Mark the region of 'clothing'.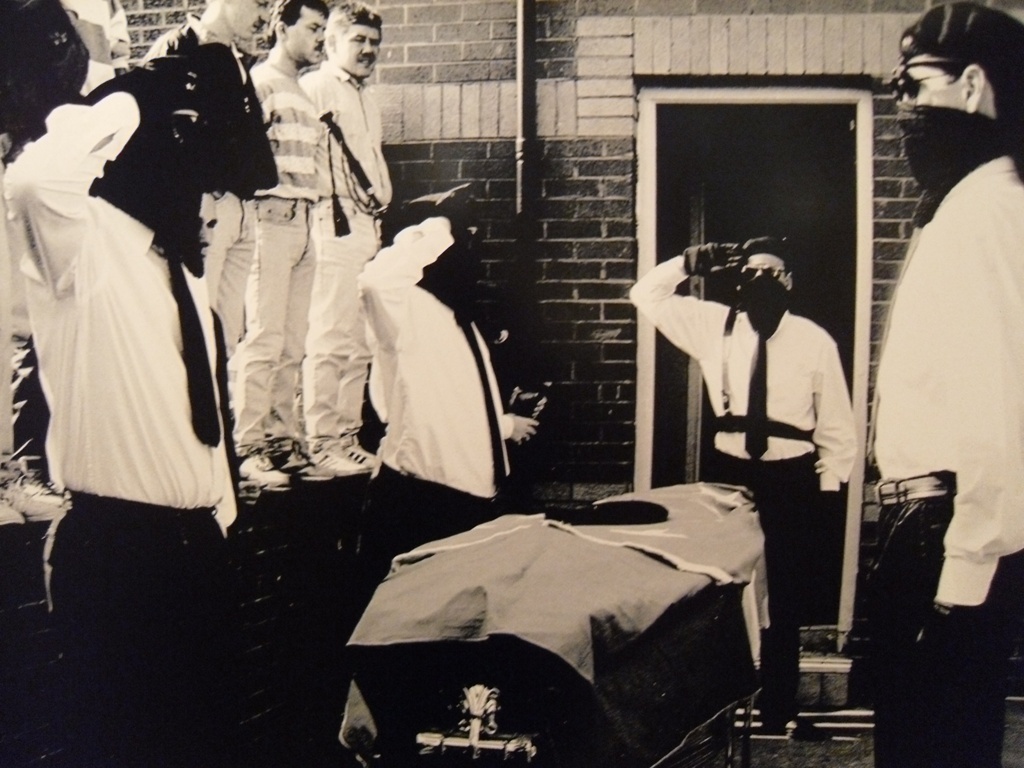
Region: x1=231 y1=55 x2=320 y2=455.
